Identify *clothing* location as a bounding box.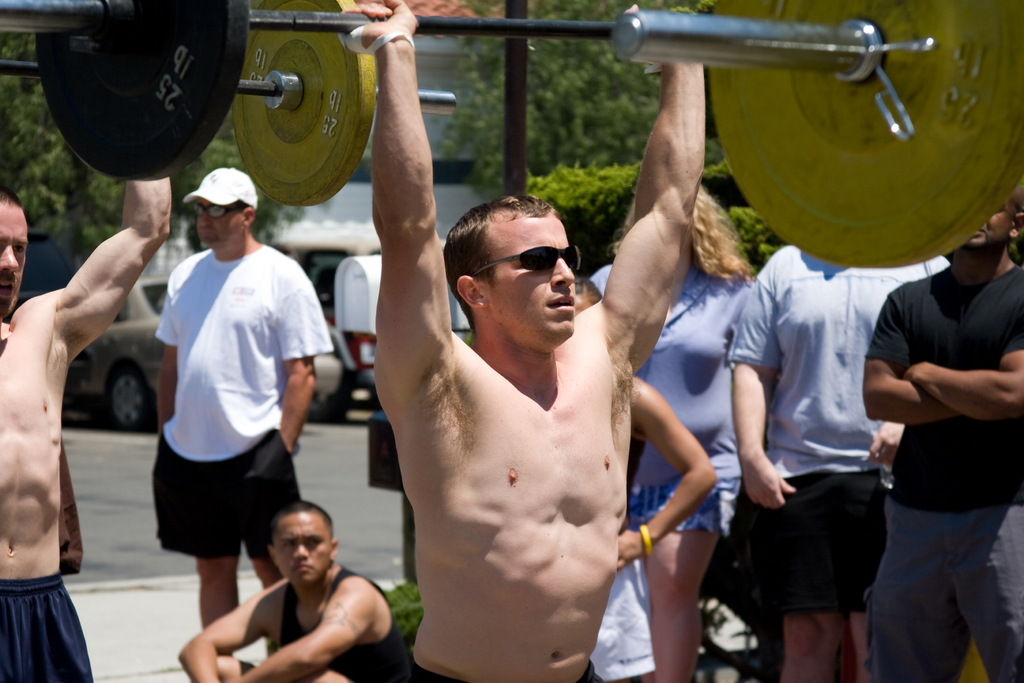
(x1=278, y1=568, x2=410, y2=682).
